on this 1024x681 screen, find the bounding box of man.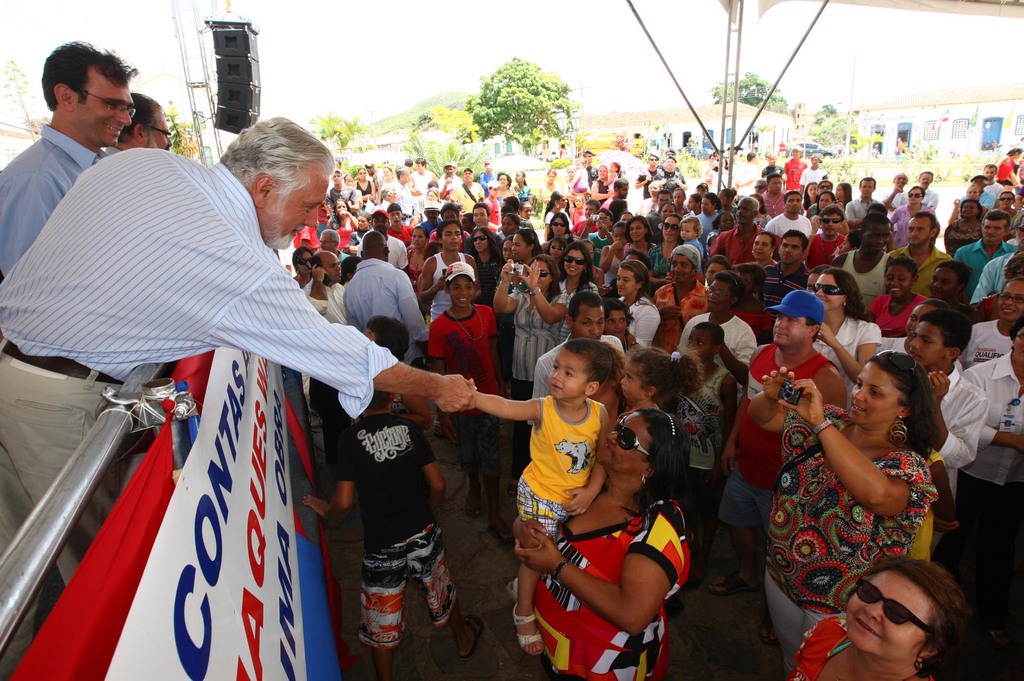
Bounding box: [x1=301, y1=246, x2=354, y2=321].
